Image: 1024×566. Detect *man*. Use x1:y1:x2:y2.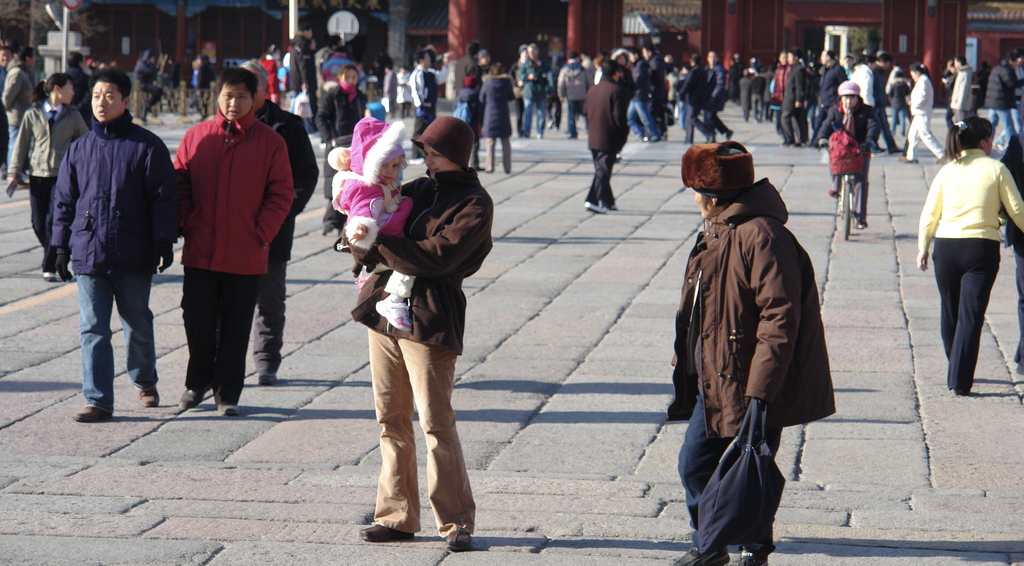
294:25:325:140.
